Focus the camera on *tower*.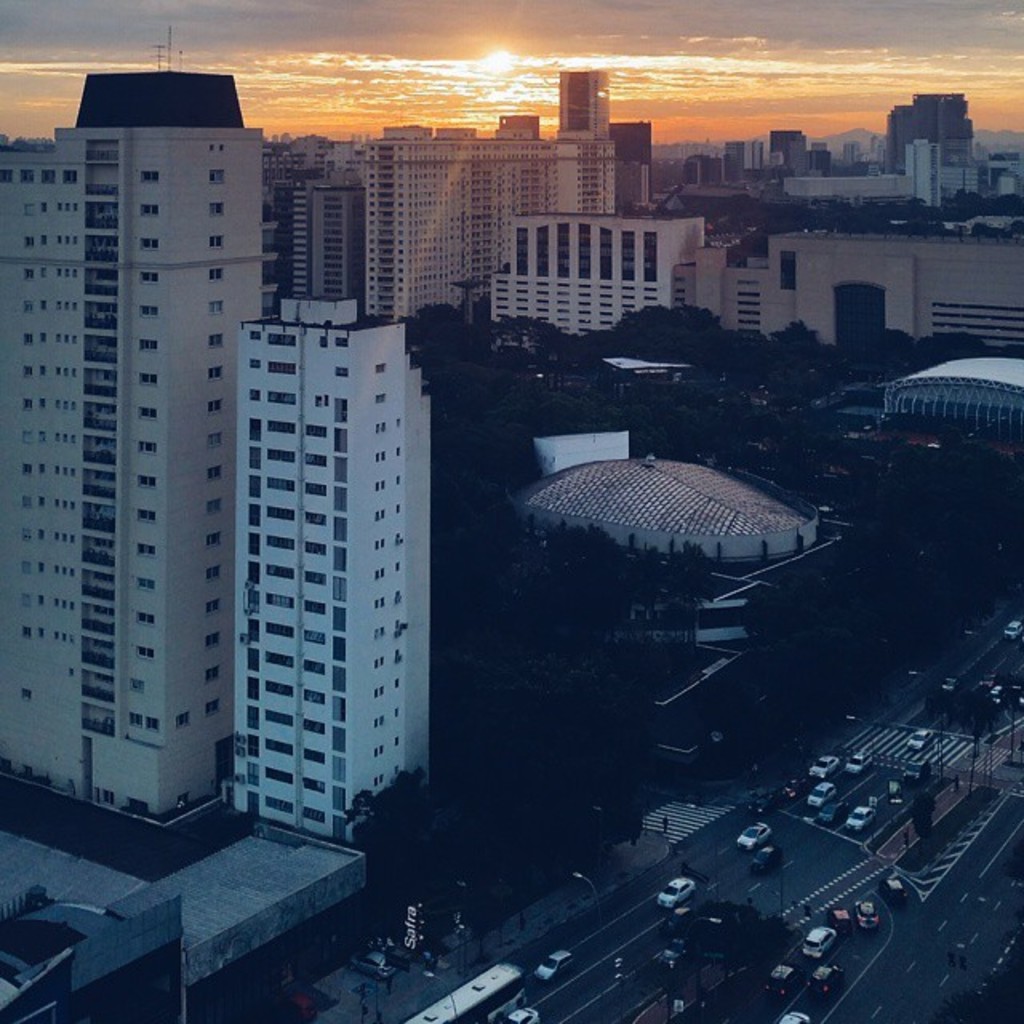
Focus region: l=272, t=139, r=371, b=318.
